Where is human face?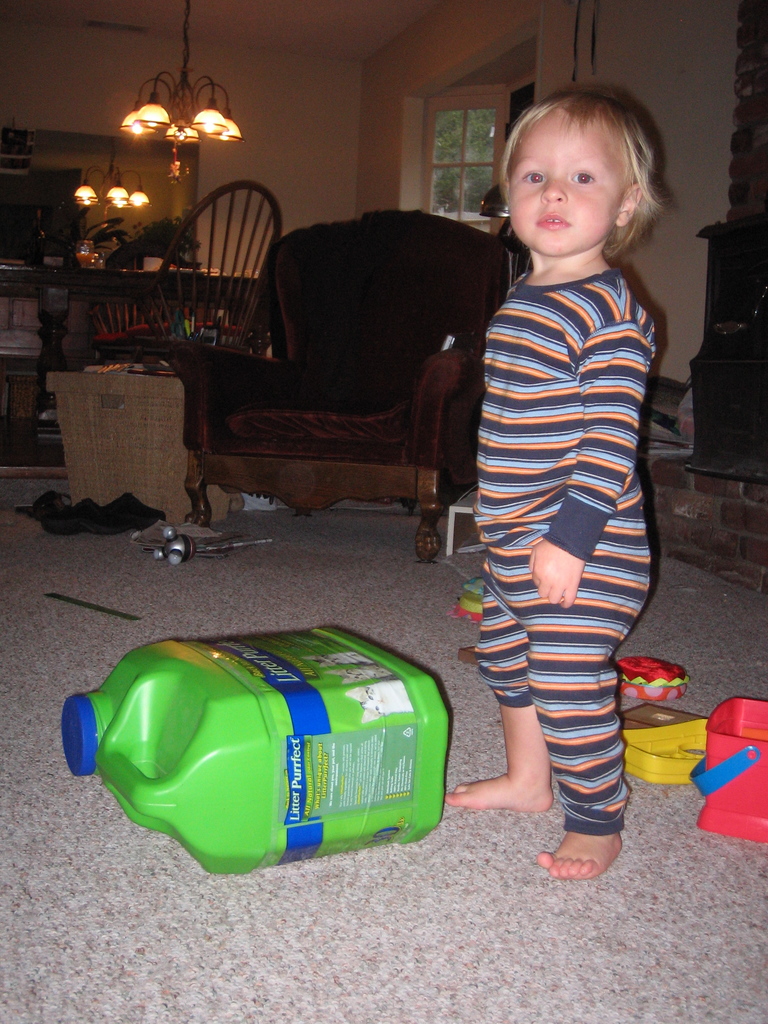
(109, 239, 115, 260).
